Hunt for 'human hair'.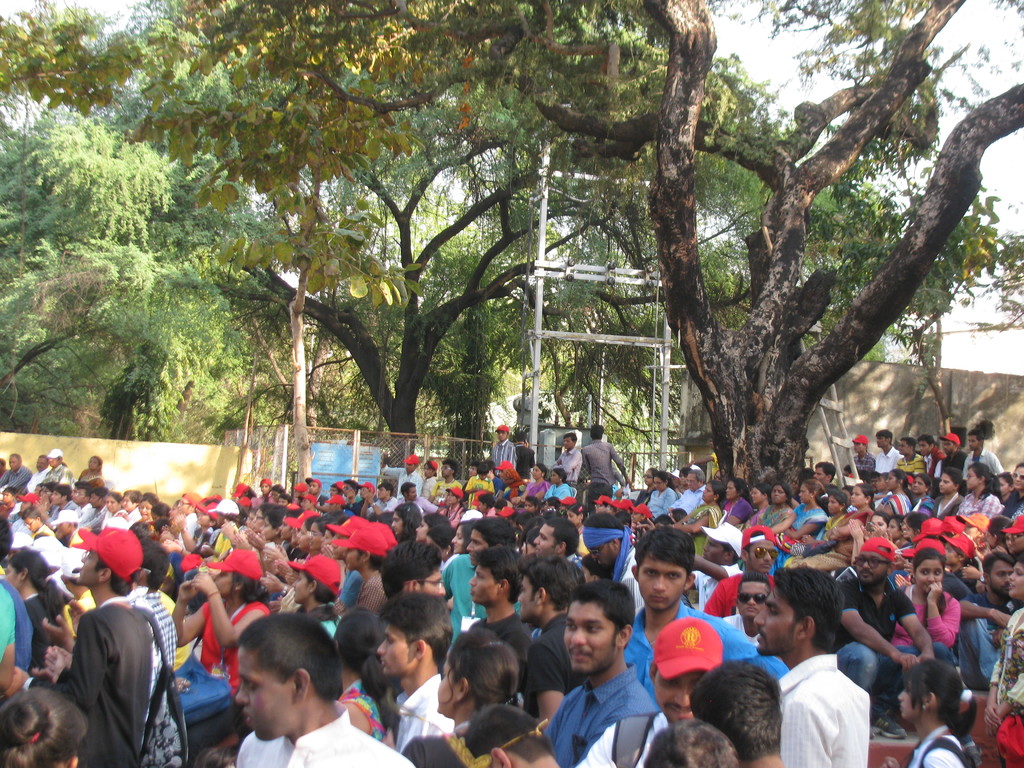
Hunted down at Rect(221, 513, 241, 525).
